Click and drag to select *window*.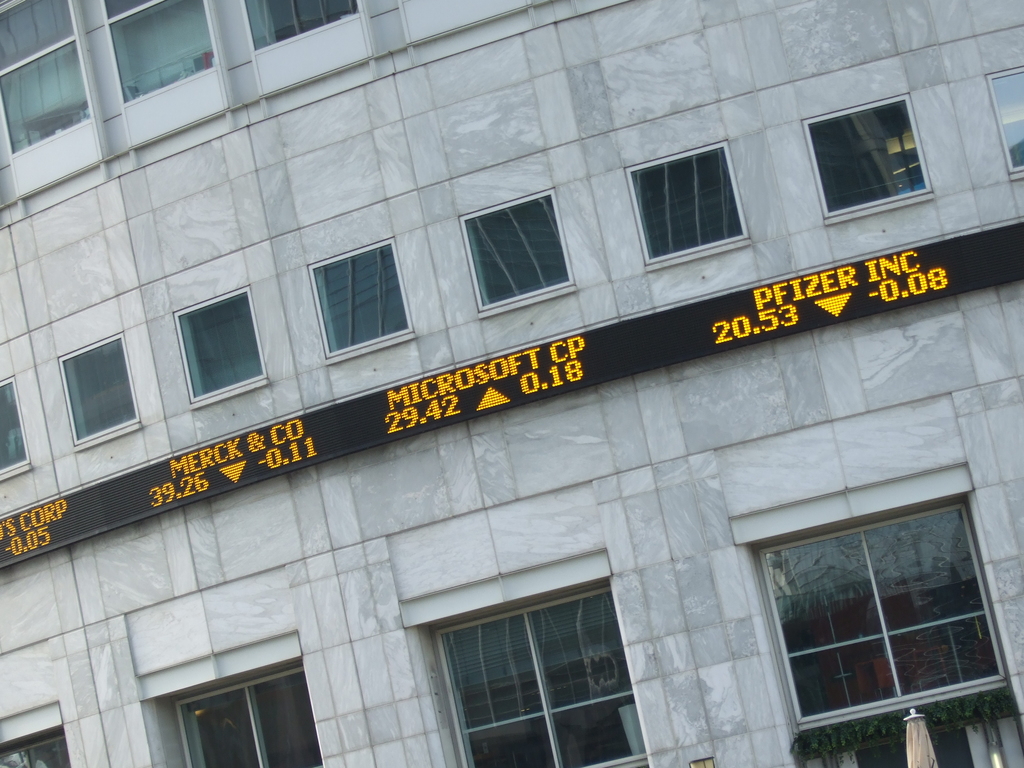
Selection: (396,545,654,767).
